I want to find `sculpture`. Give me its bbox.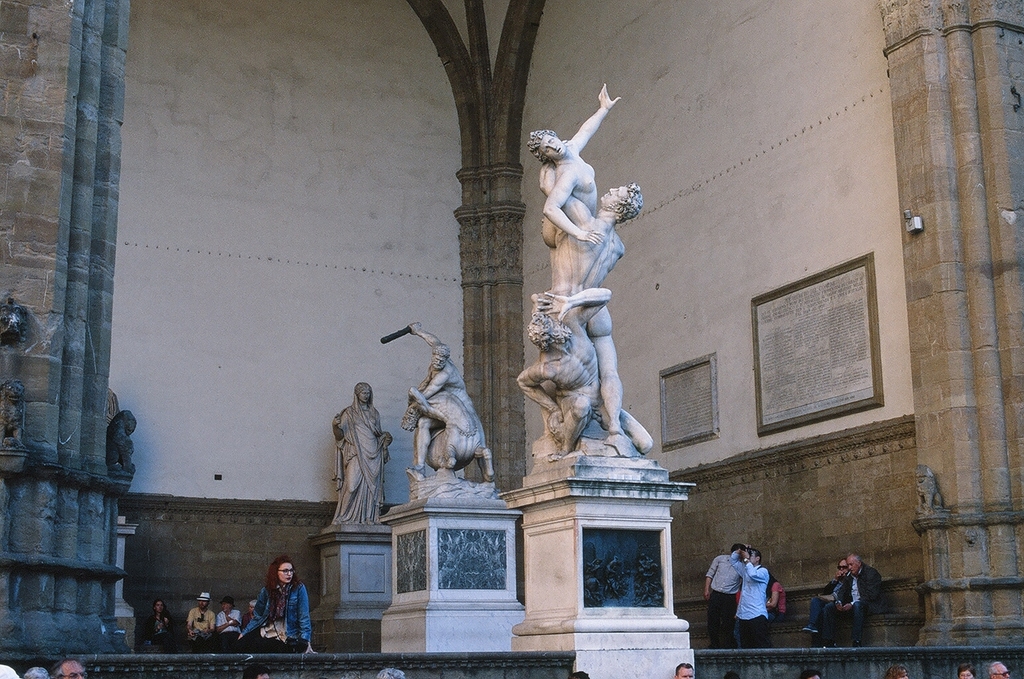
<box>517,80,652,458</box>.
